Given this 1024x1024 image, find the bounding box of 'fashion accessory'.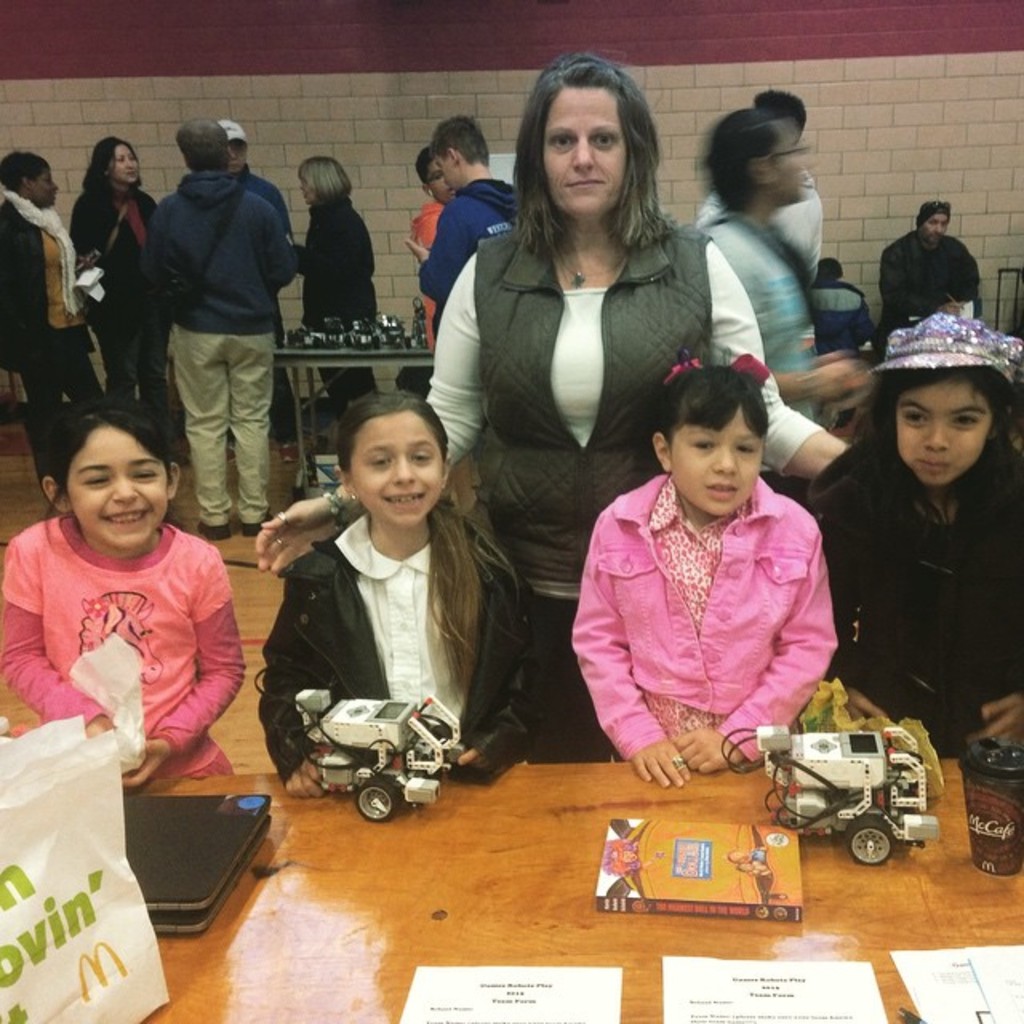
detection(277, 512, 290, 526).
